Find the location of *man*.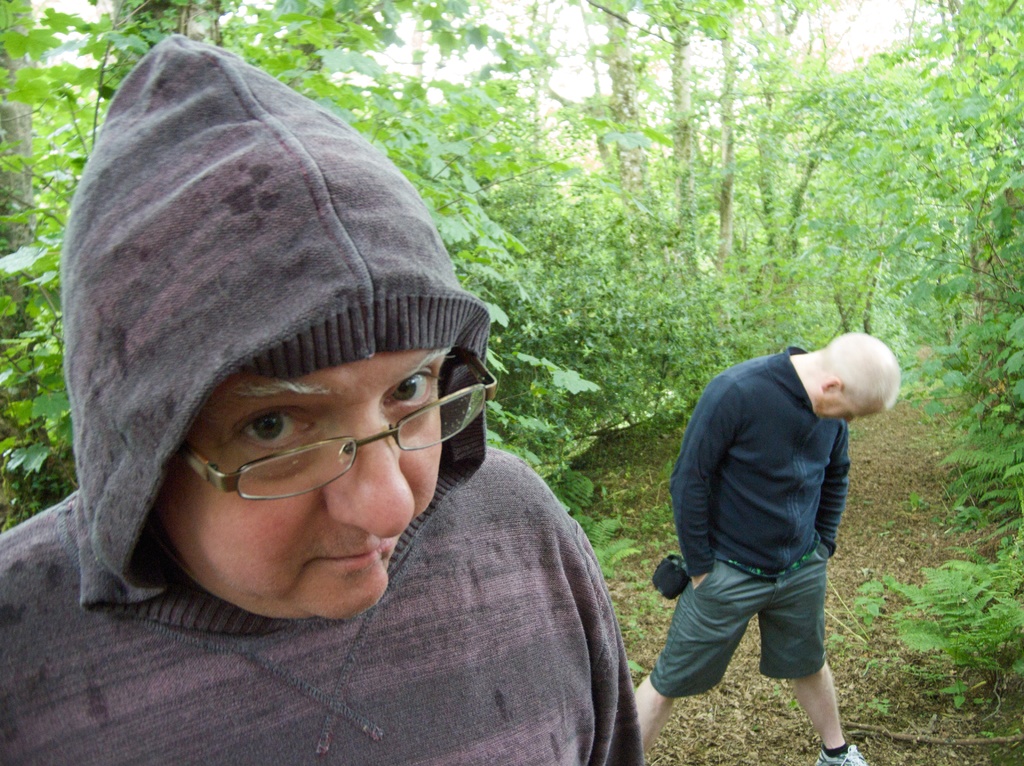
Location: box=[622, 325, 899, 765].
